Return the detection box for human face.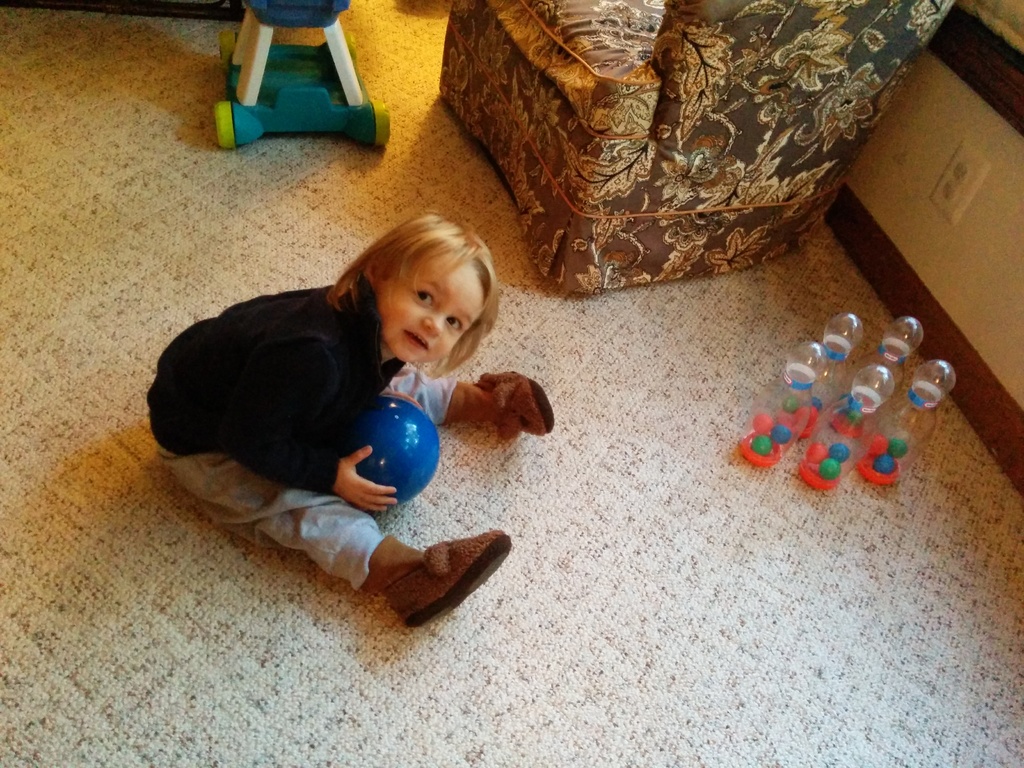
<bbox>380, 261, 488, 360</bbox>.
